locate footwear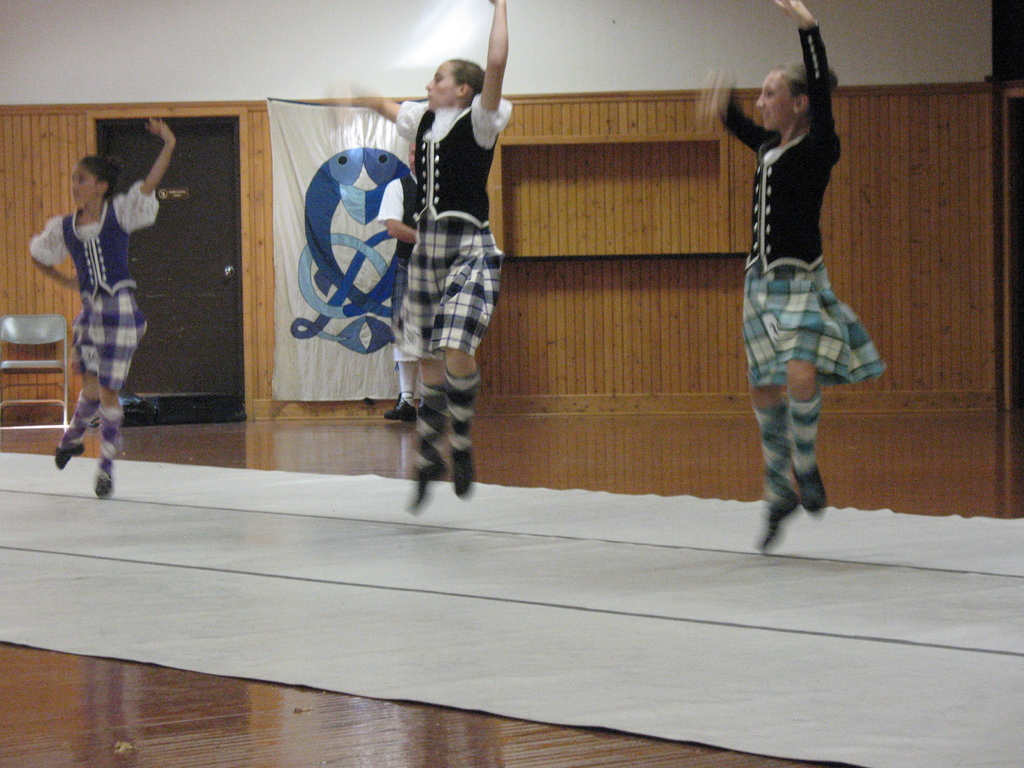
<region>790, 463, 817, 513</region>
